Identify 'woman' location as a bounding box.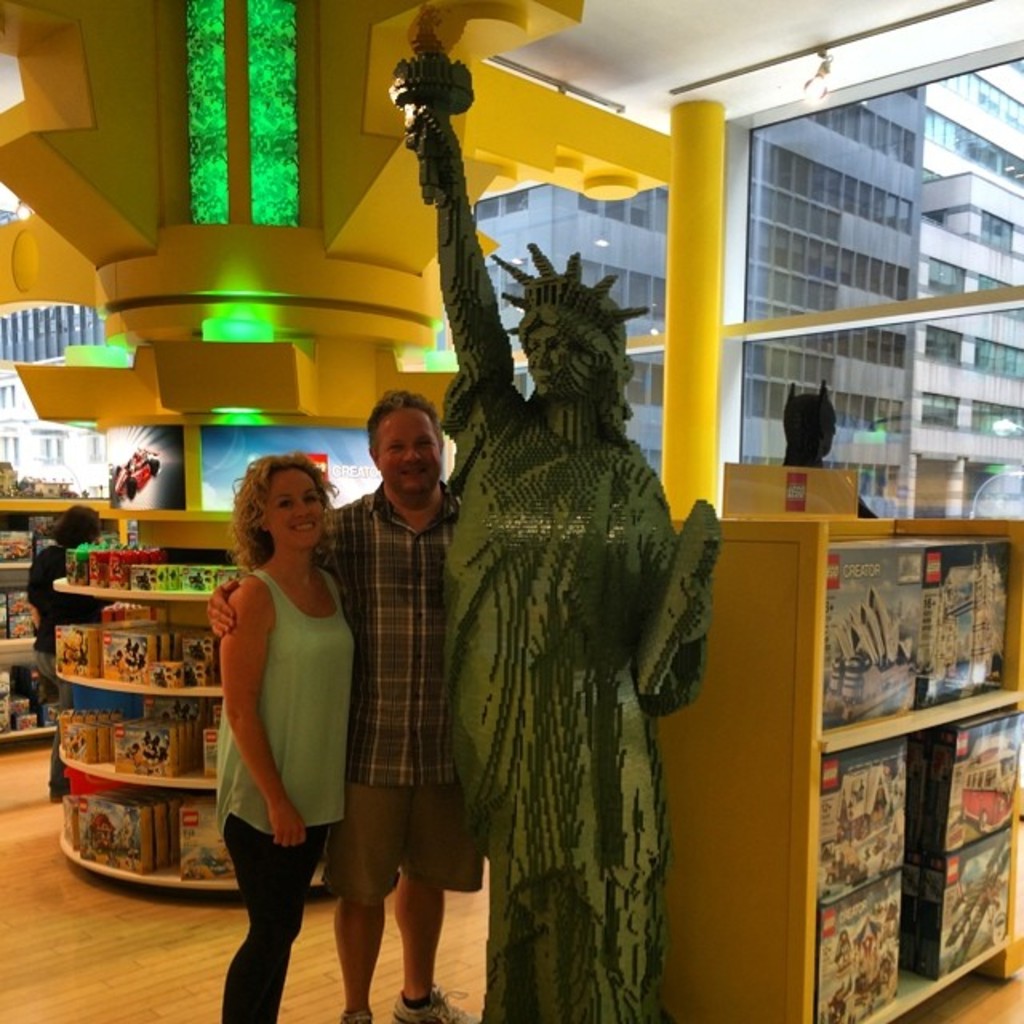
Rect(381, 42, 718, 1022).
